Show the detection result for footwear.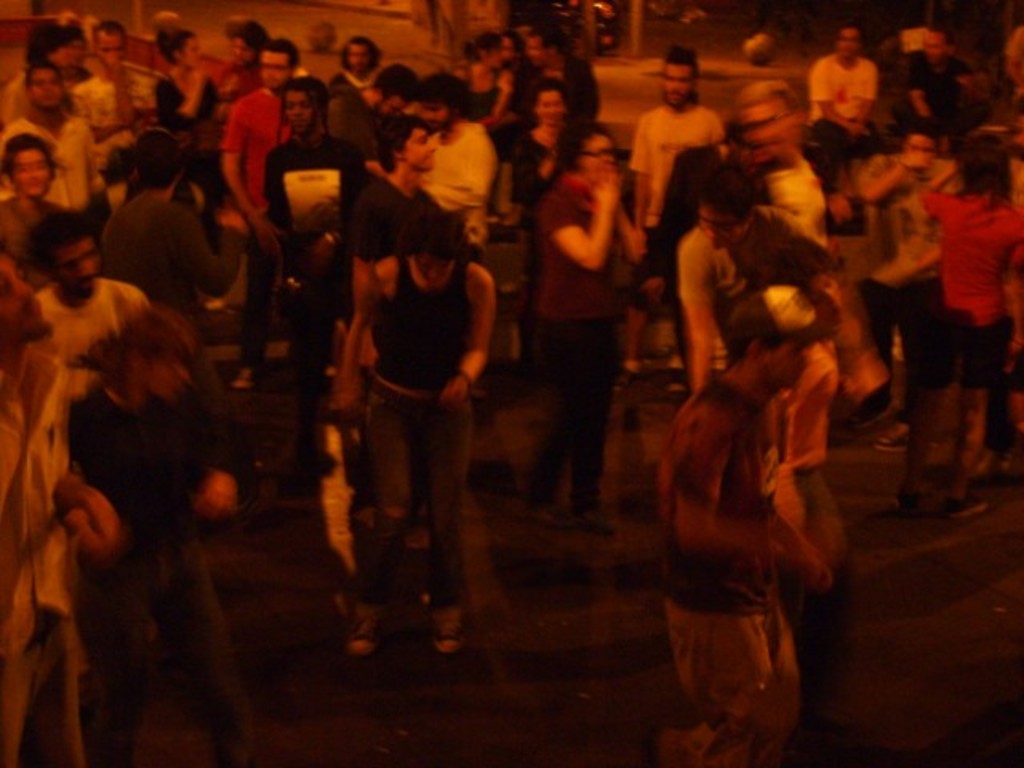
618, 358, 637, 390.
